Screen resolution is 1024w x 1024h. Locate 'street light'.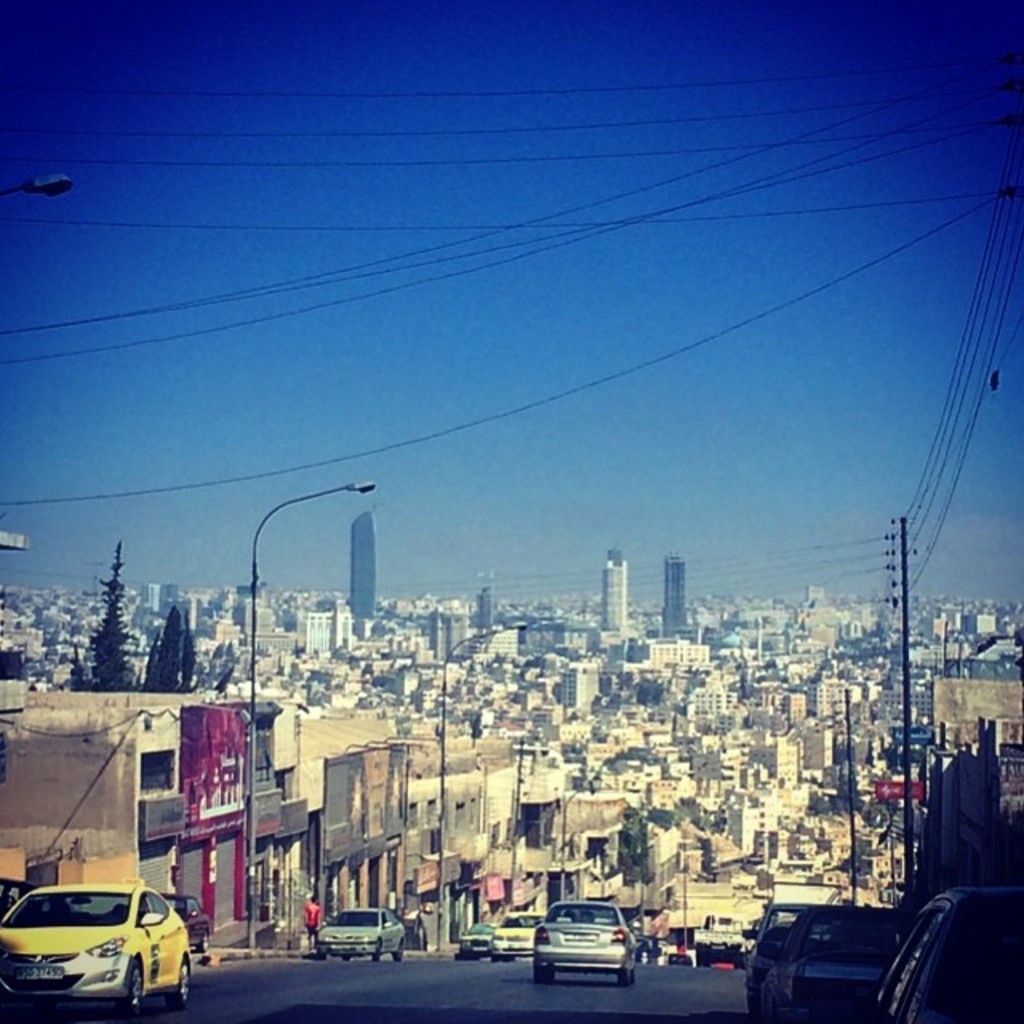
(240,477,376,939).
